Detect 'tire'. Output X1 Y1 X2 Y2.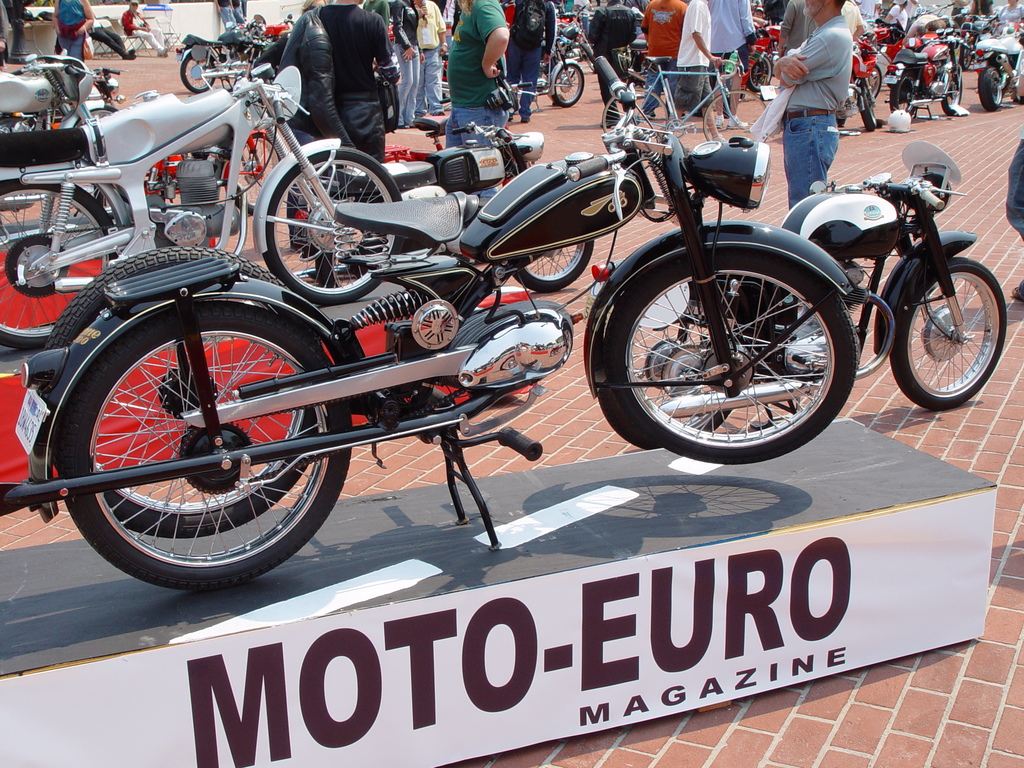
744 56 772 92.
